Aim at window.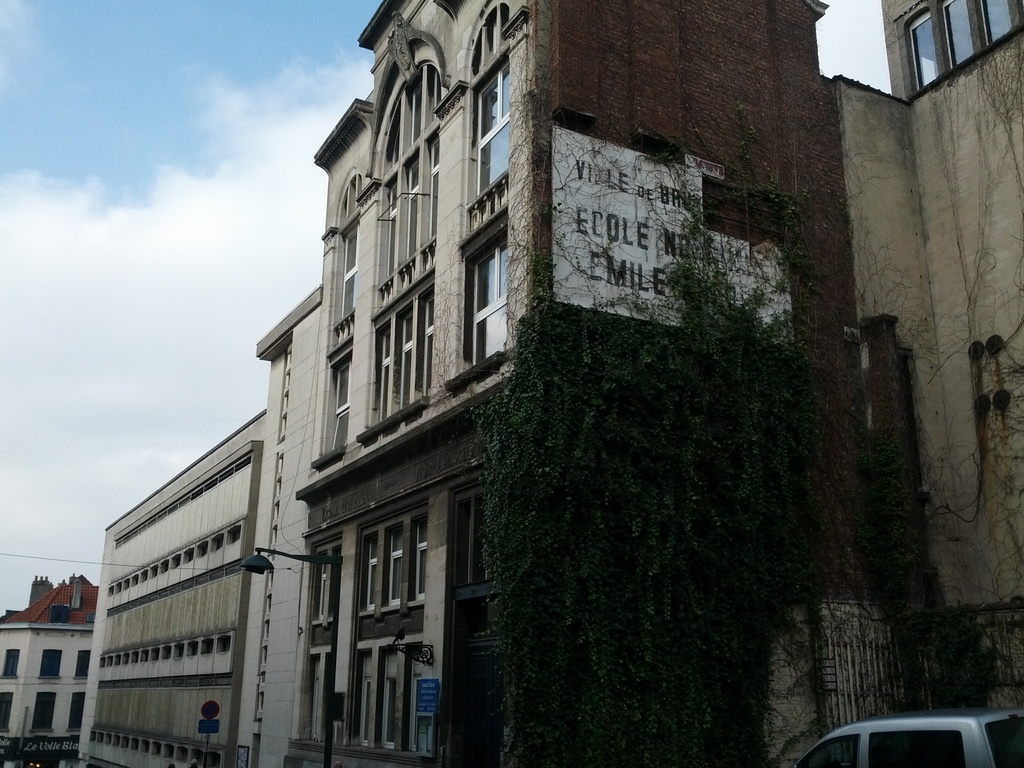
Aimed at <region>410, 519, 425, 602</region>.
